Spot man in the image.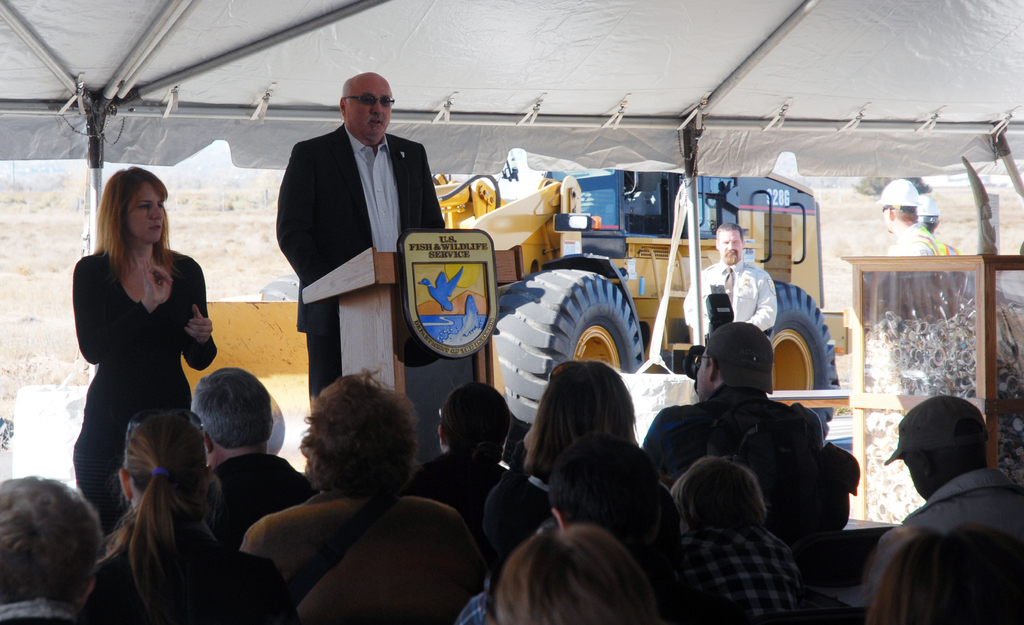
man found at detection(687, 225, 774, 344).
